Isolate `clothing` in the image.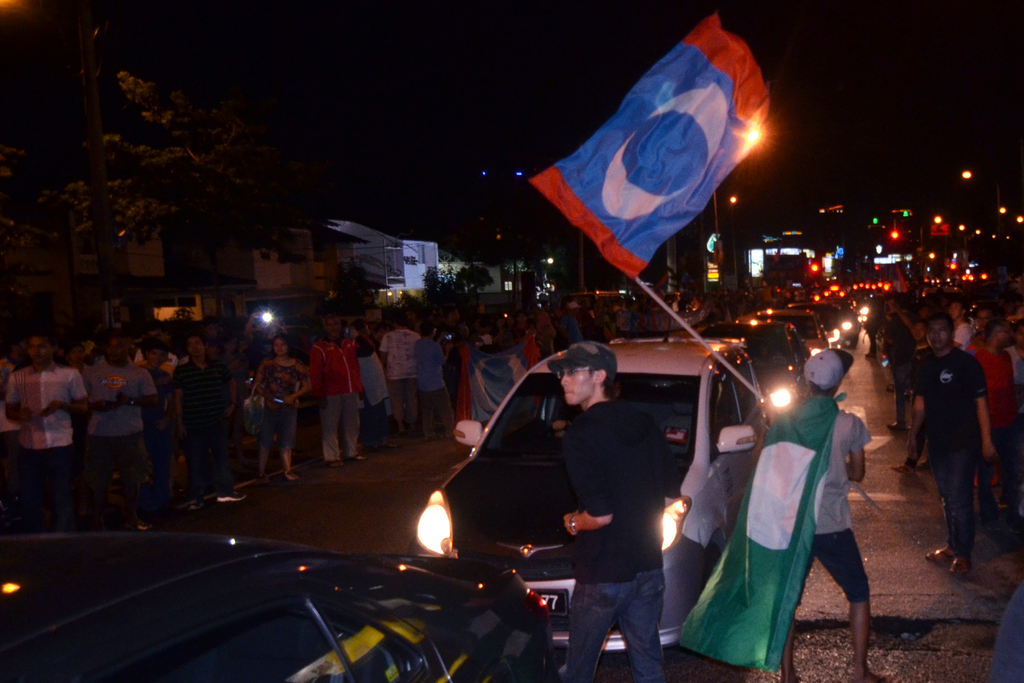
Isolated region: l=562, t=358, r=695, b=652.
